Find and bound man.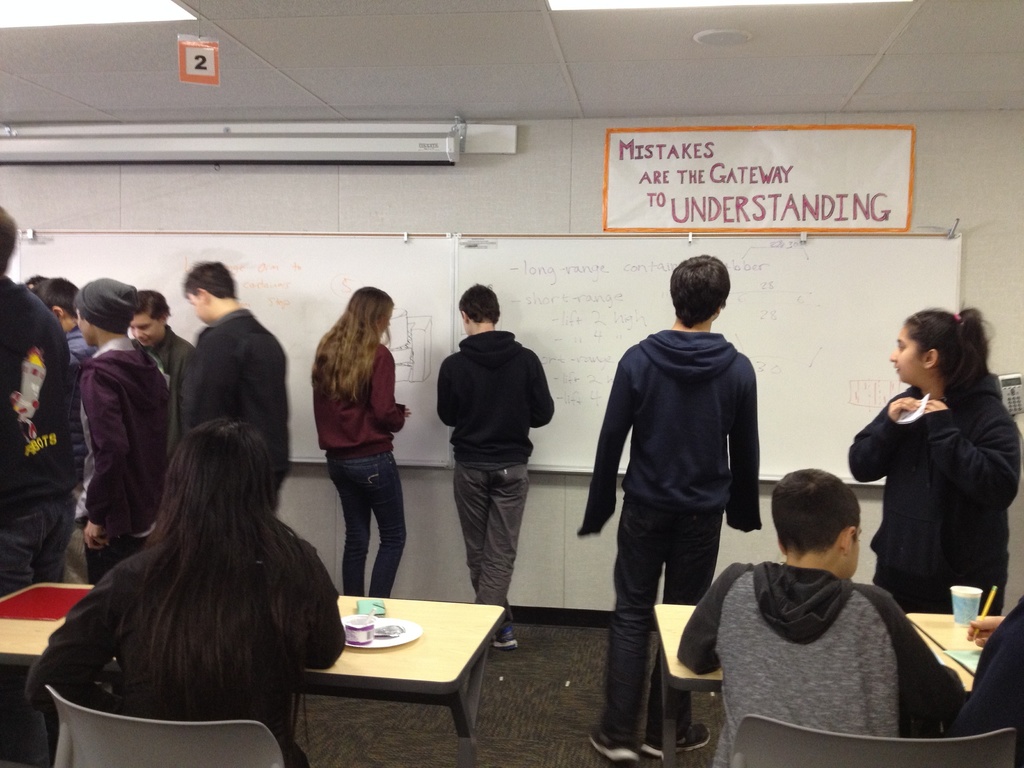
Bound: x1=435 y1=283 x2=556 y2=653.
